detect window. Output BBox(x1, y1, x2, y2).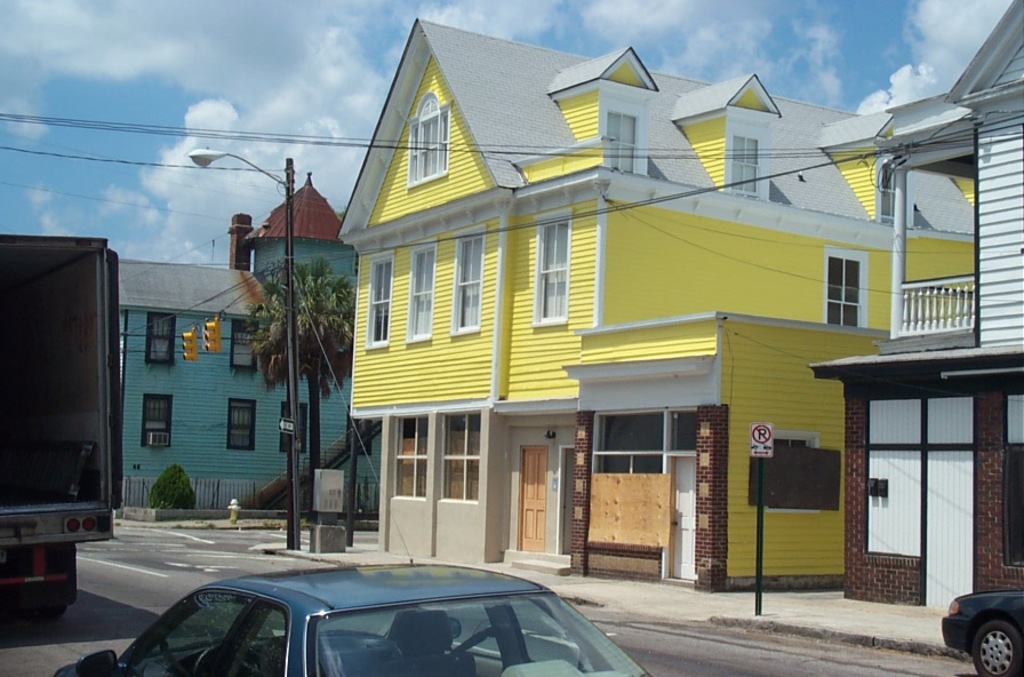
BBox(605, 112, 633, 167).
